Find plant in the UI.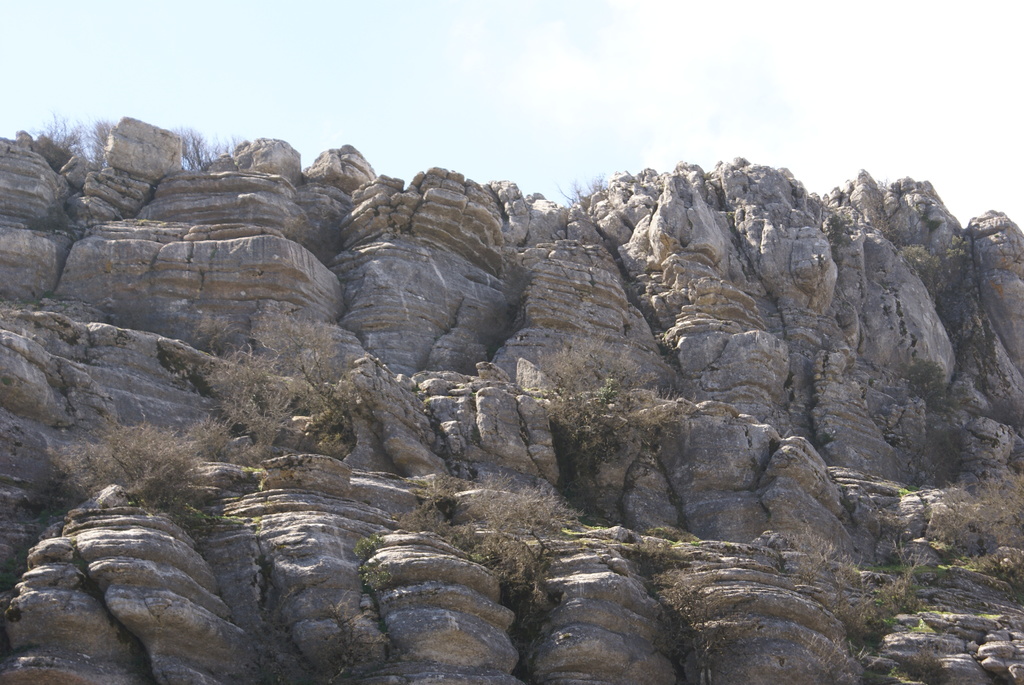
UI element at box(643, 526, 732, 544).
